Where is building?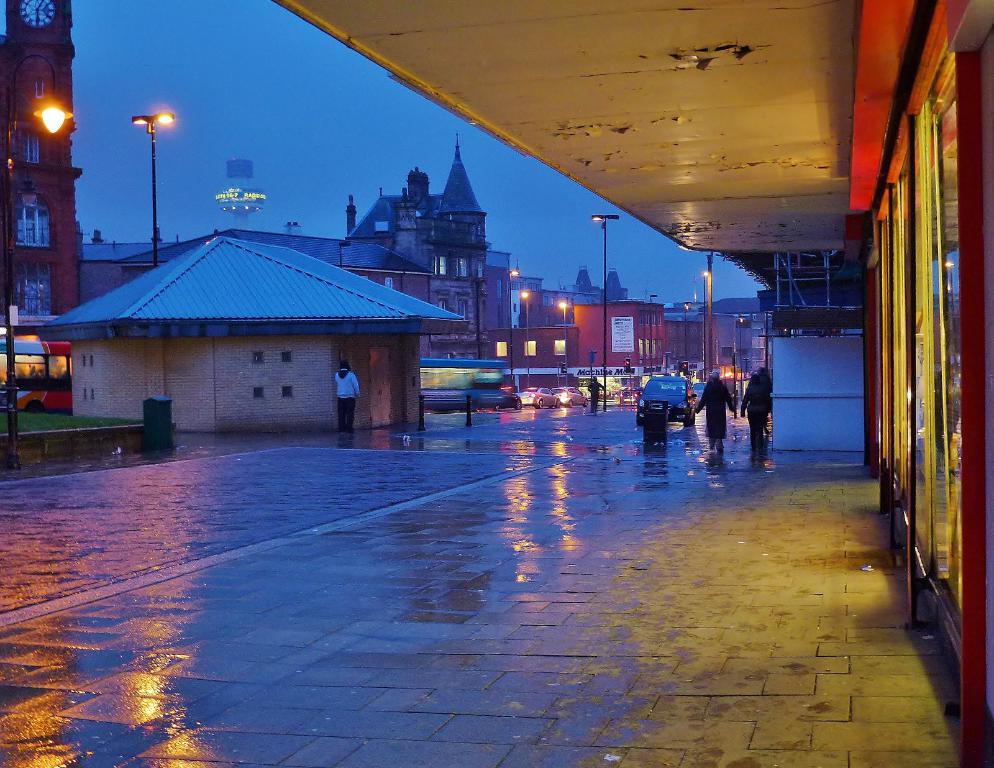
select_region(0, 0, 82, 322).
